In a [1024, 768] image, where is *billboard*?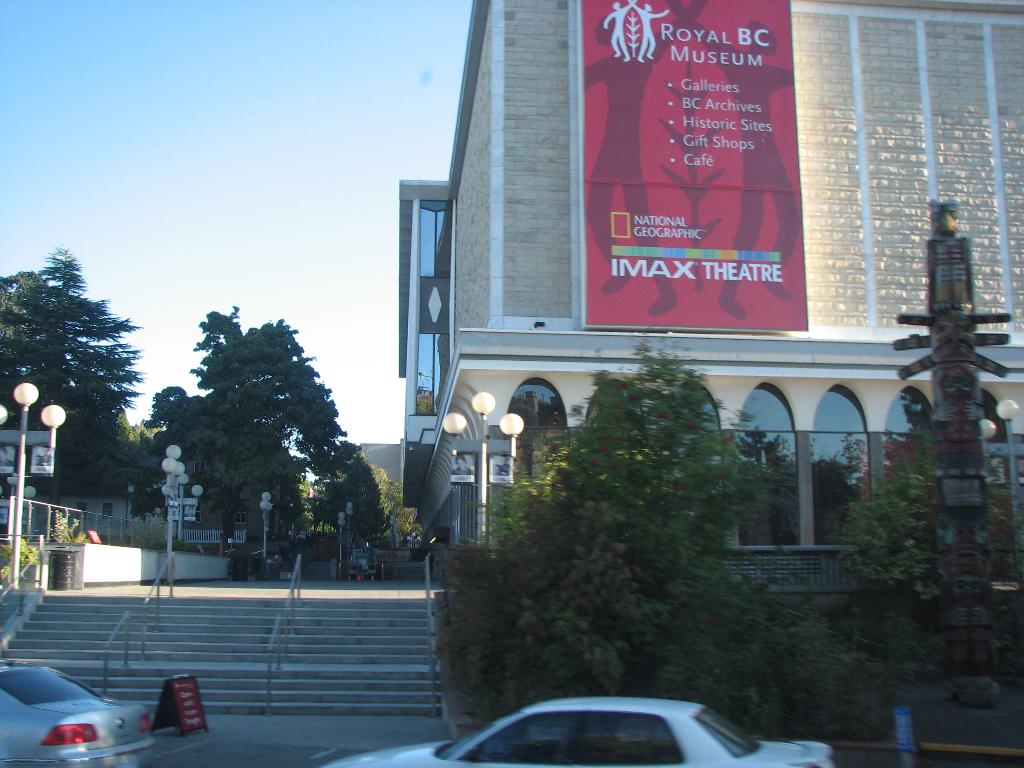
28:441:51:482.
